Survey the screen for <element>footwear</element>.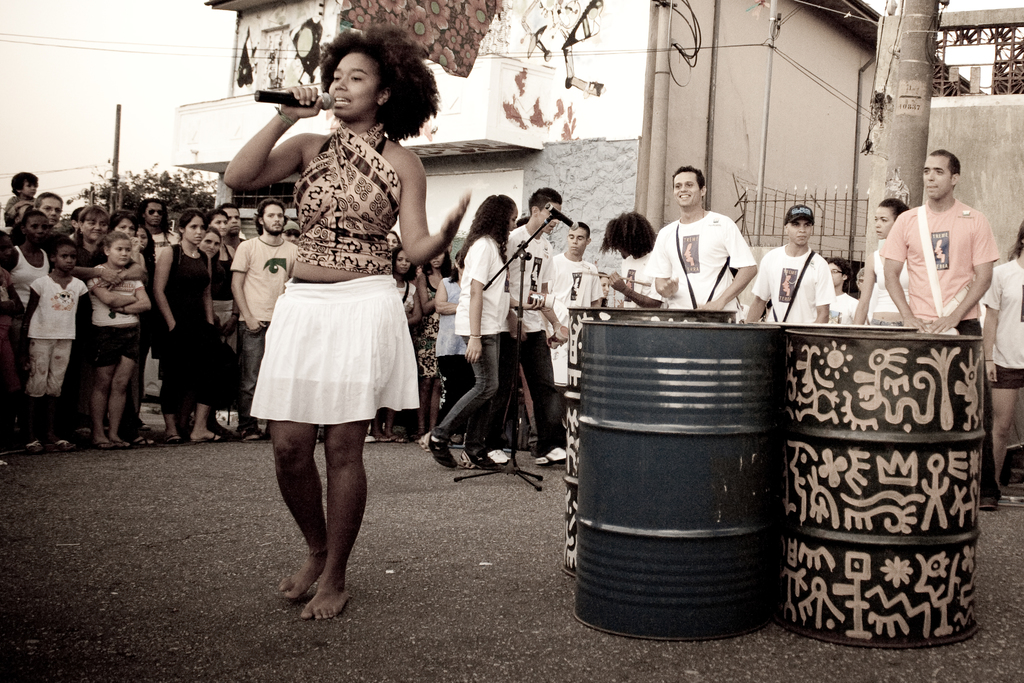
Survey found: 193/432/229/444.
